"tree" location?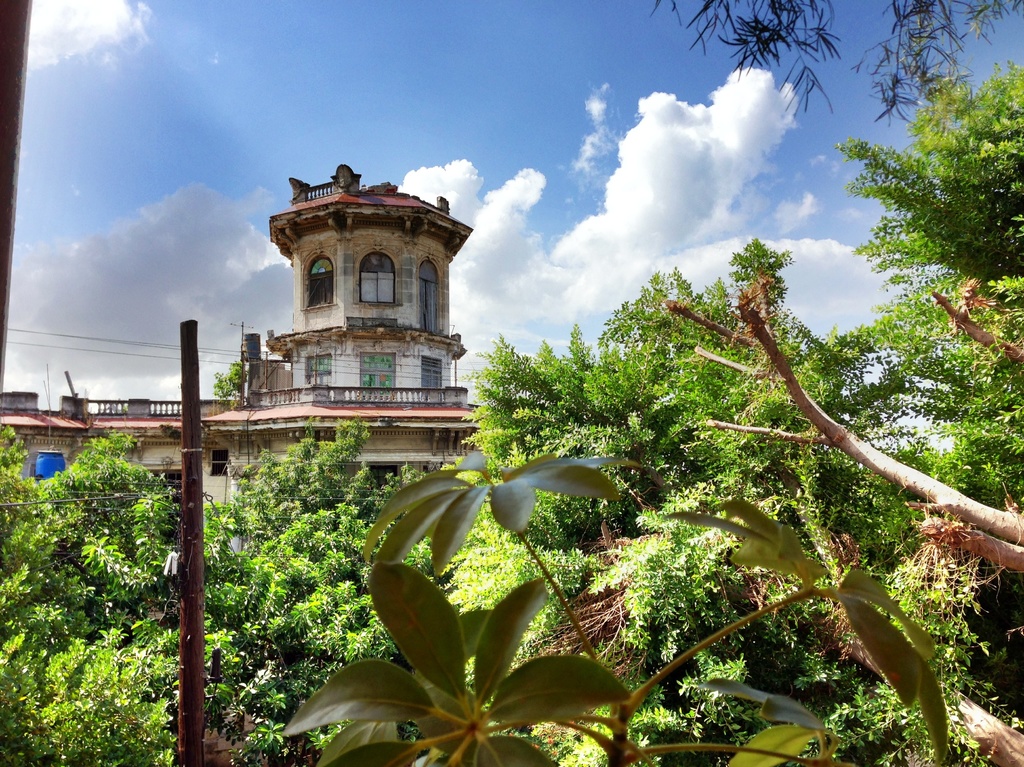
x1=460 y1=332 x2=676 y2=470
